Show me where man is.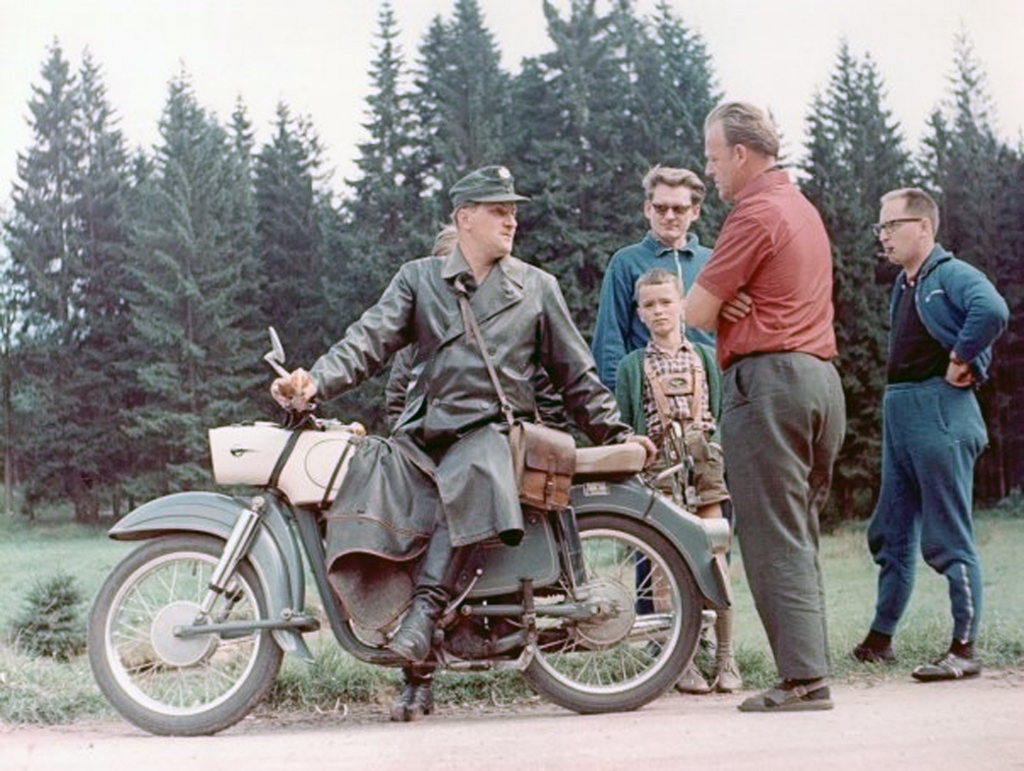
man is at (273,169,667,720).
